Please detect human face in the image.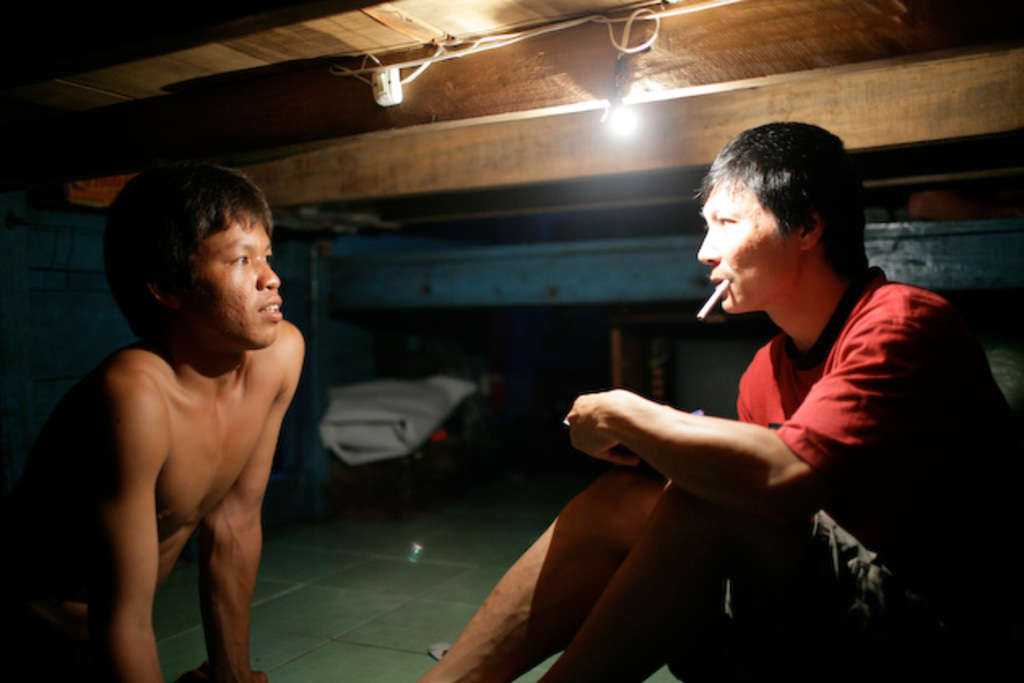
182, 211, 293, 358.
